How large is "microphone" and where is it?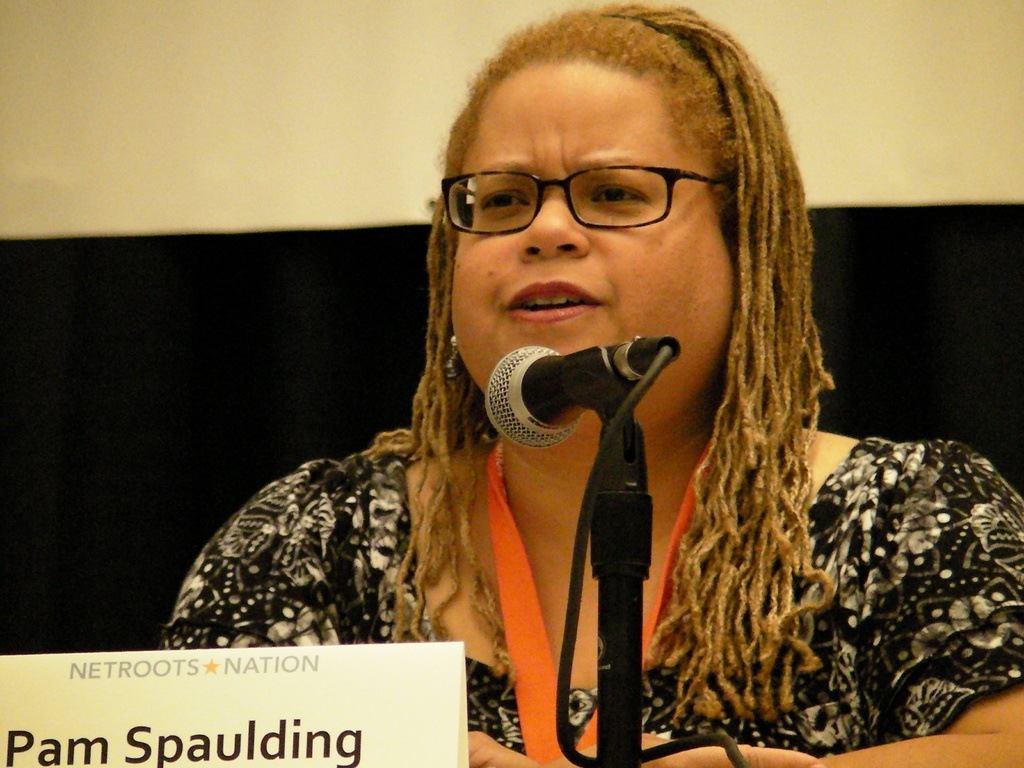
Bounding box: 476:337:689:458.
